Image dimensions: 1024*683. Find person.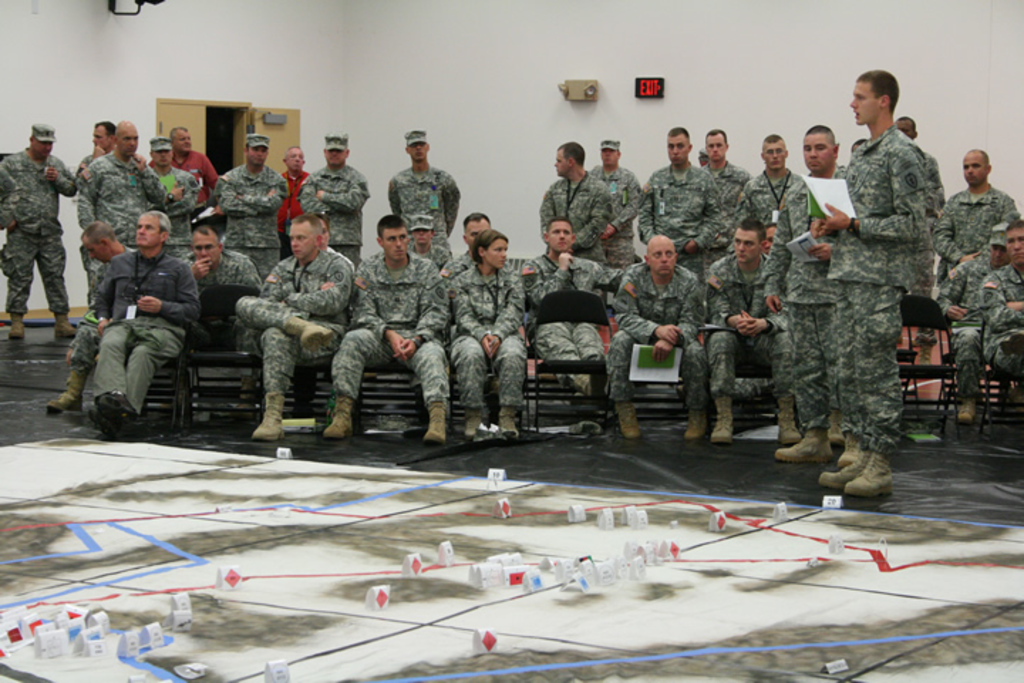
[235,213,351,440].
